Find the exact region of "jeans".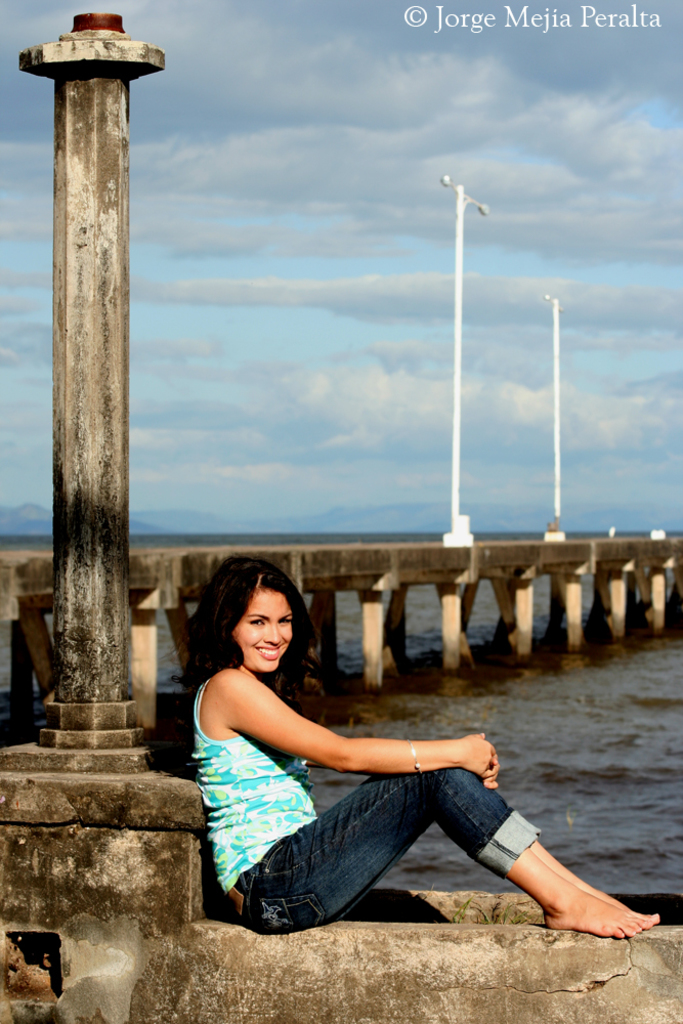
Exact region: 217, 760, 531, 942.
